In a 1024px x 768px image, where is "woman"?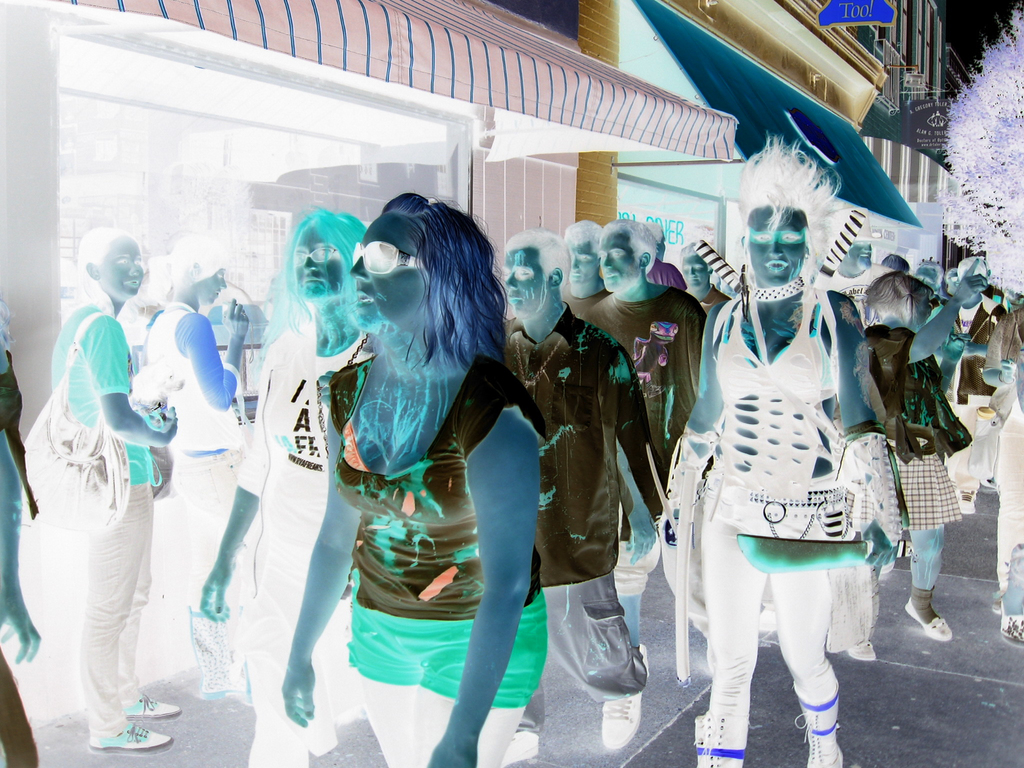
{"left": 141, "top": 234, "right": 253, "bottom": 700}.
